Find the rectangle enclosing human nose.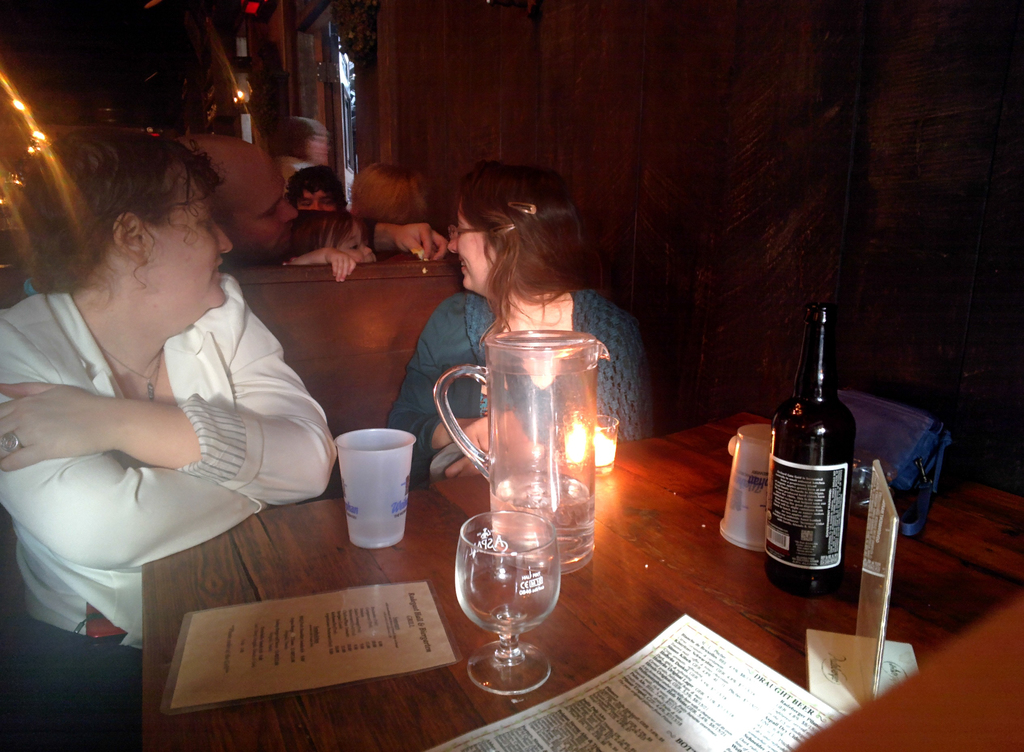
[361,244,371,255].
